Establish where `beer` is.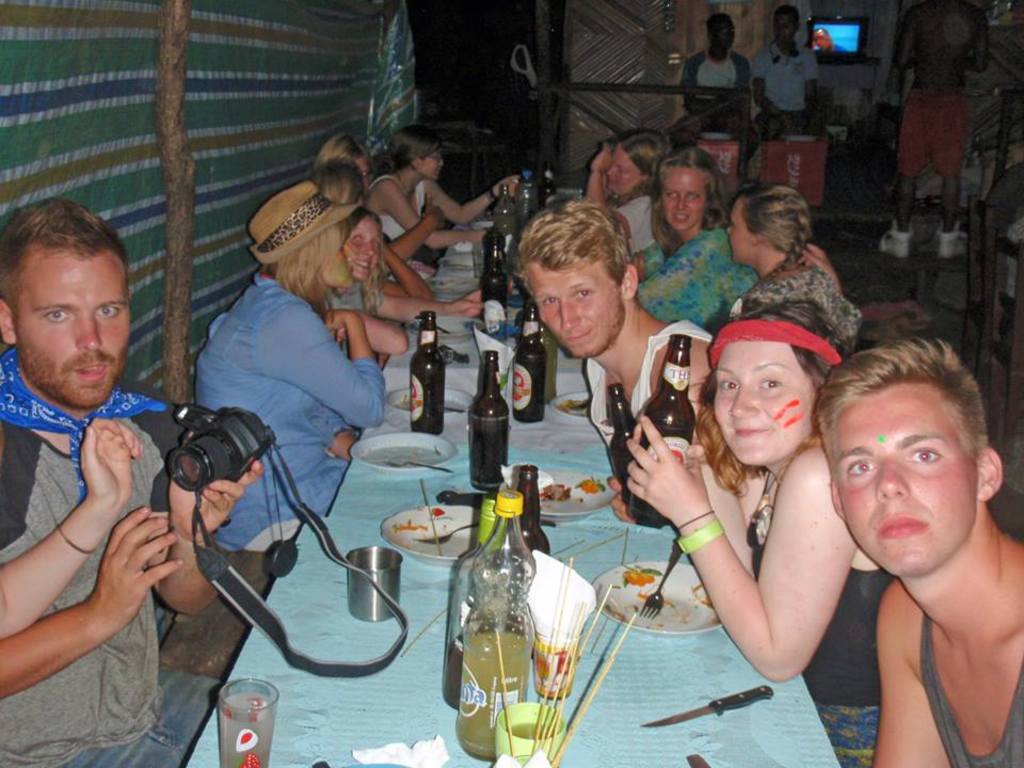
Established at x1=643 y1=322 x2=702 y2=527.
